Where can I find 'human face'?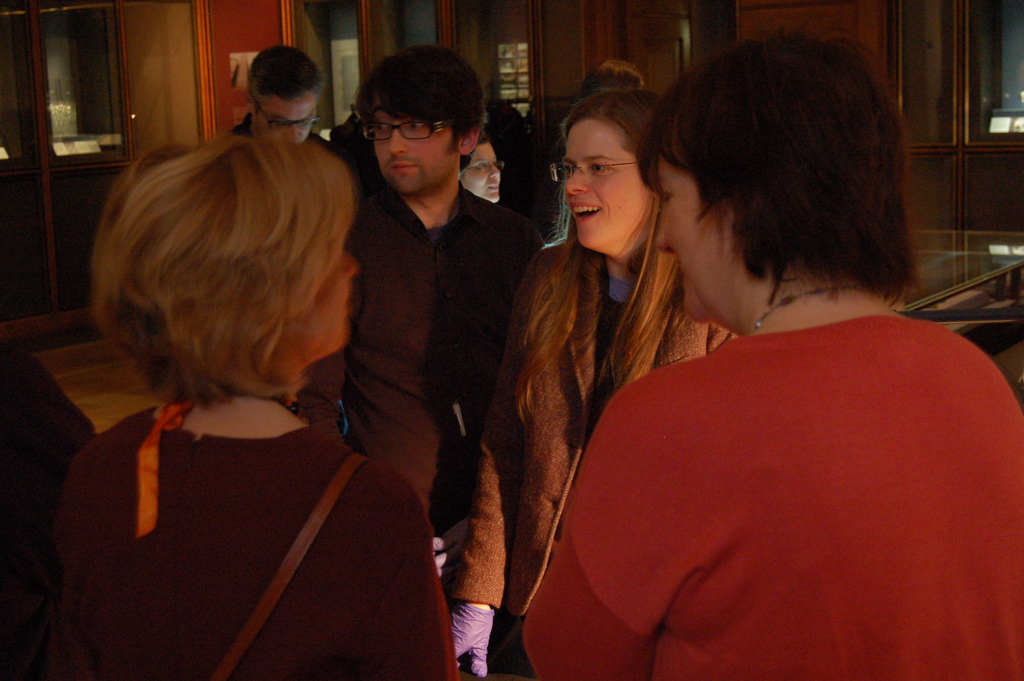
You can find it at bbox=(564, 117, 648, 252).
